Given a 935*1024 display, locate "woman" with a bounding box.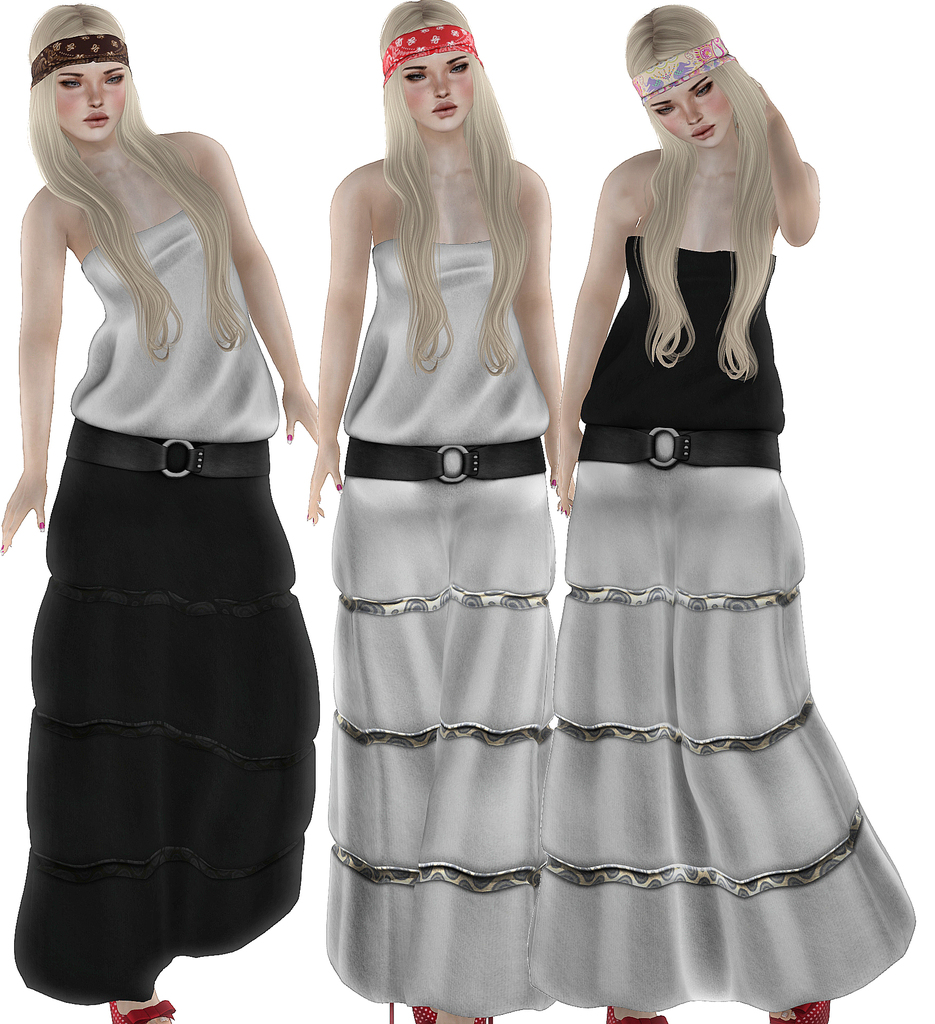
Located: <bbox>527, 1, 916, 1023</bbox>.
